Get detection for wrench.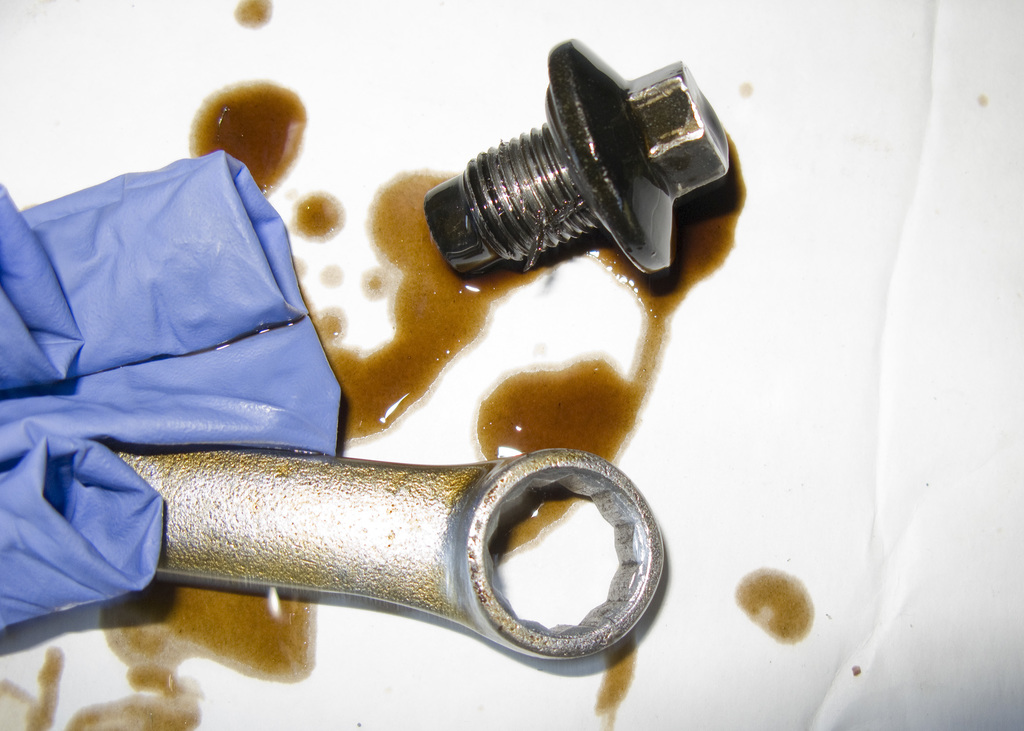
Detection: {"left": 115, "top": 435, "right": 674, "bottom": 680}.
